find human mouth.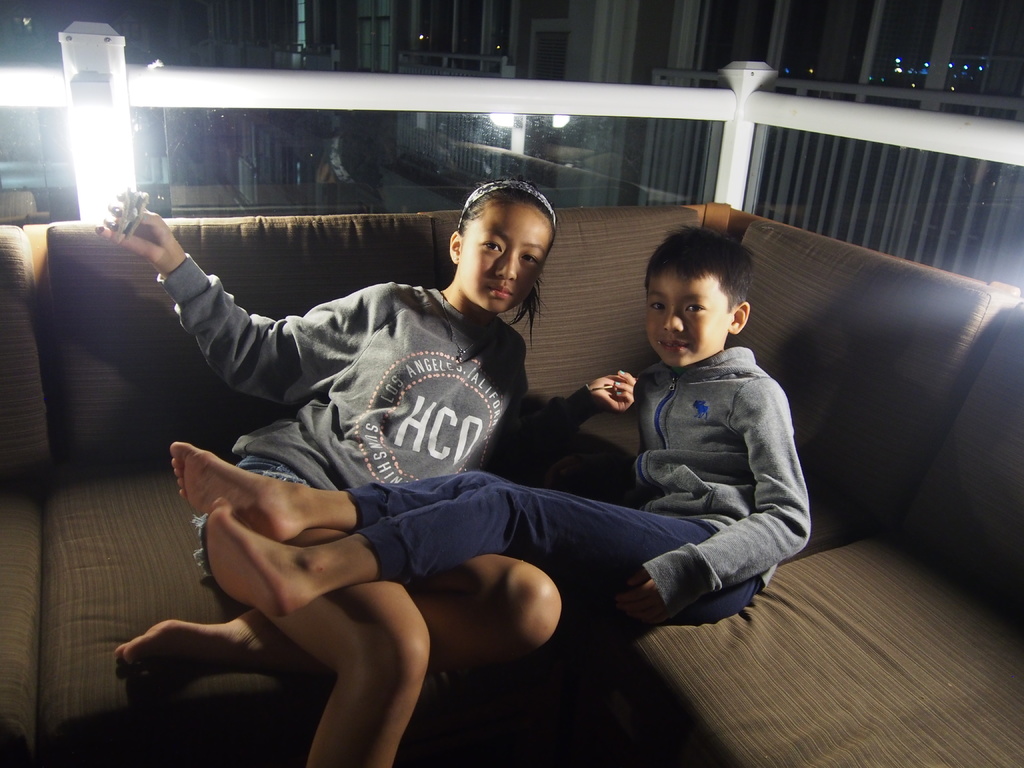
bbox=[662, 333, 694, 357].
